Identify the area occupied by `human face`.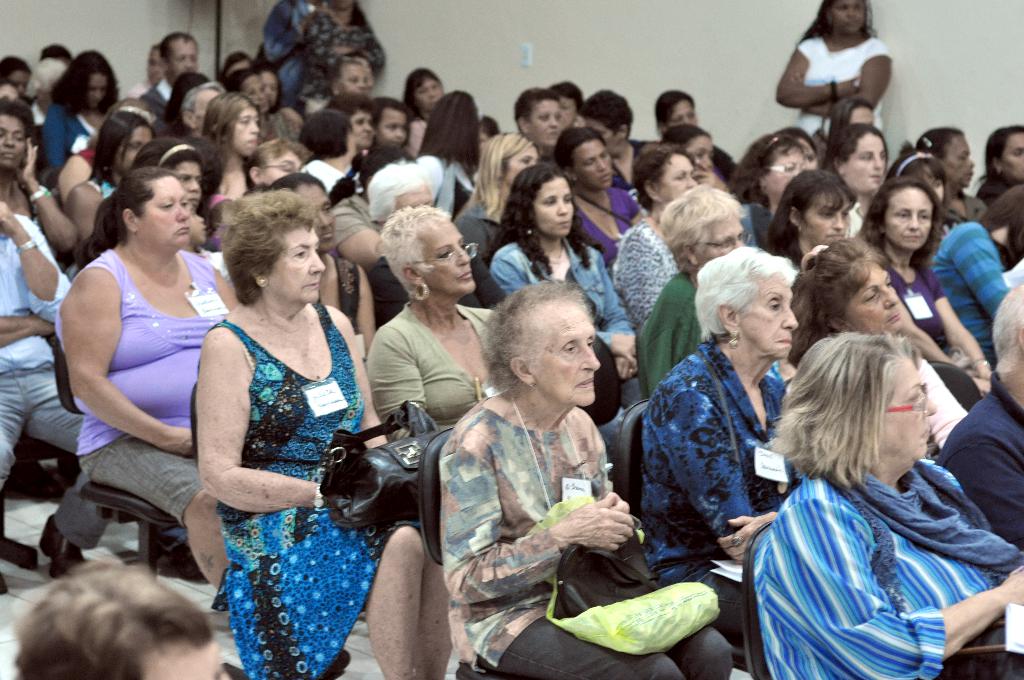
Area: 664 94 701 127.
